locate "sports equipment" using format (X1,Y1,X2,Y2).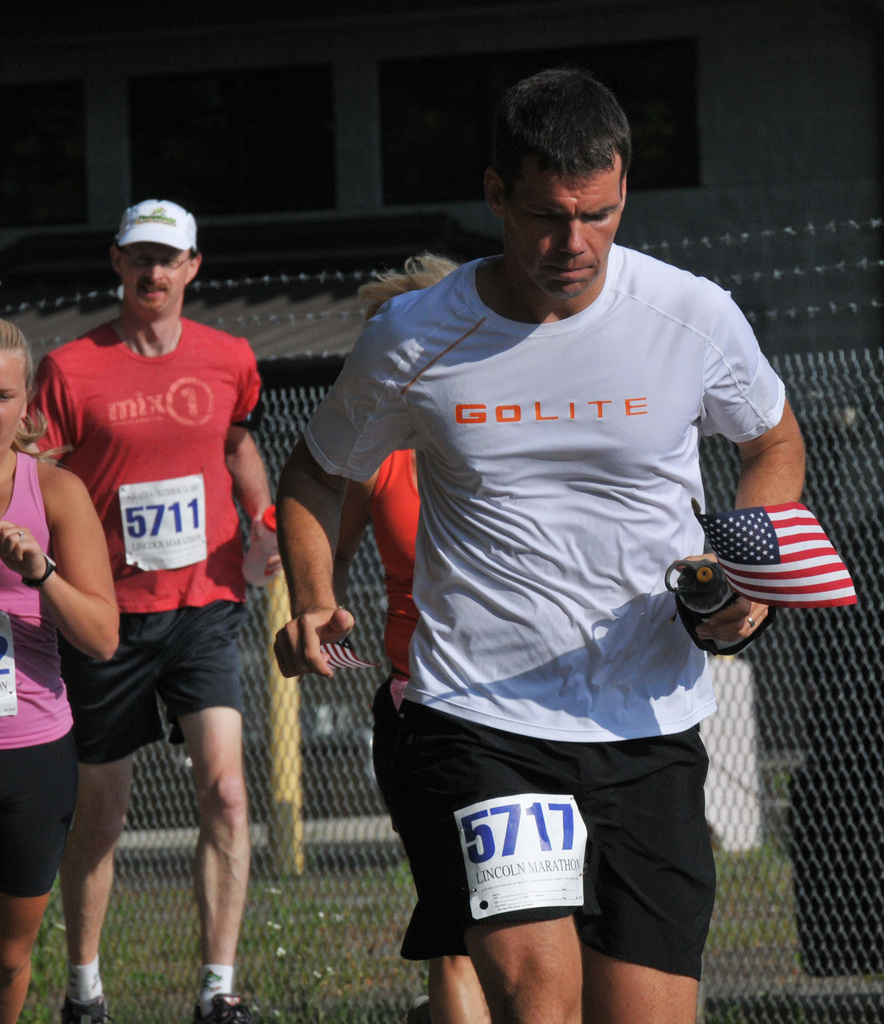
(58,602,245,762).
